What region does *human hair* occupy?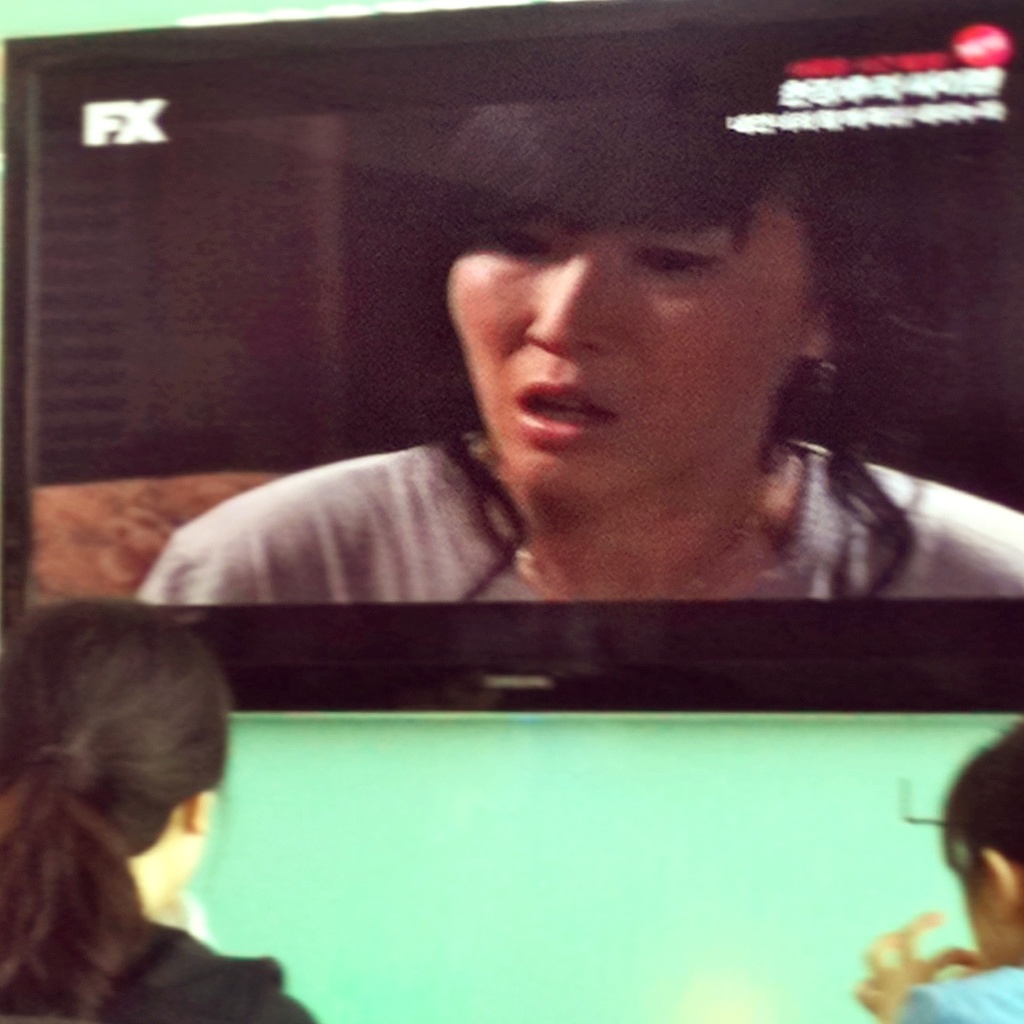
x1=939 y1=722 x2=1023 y2=890.
